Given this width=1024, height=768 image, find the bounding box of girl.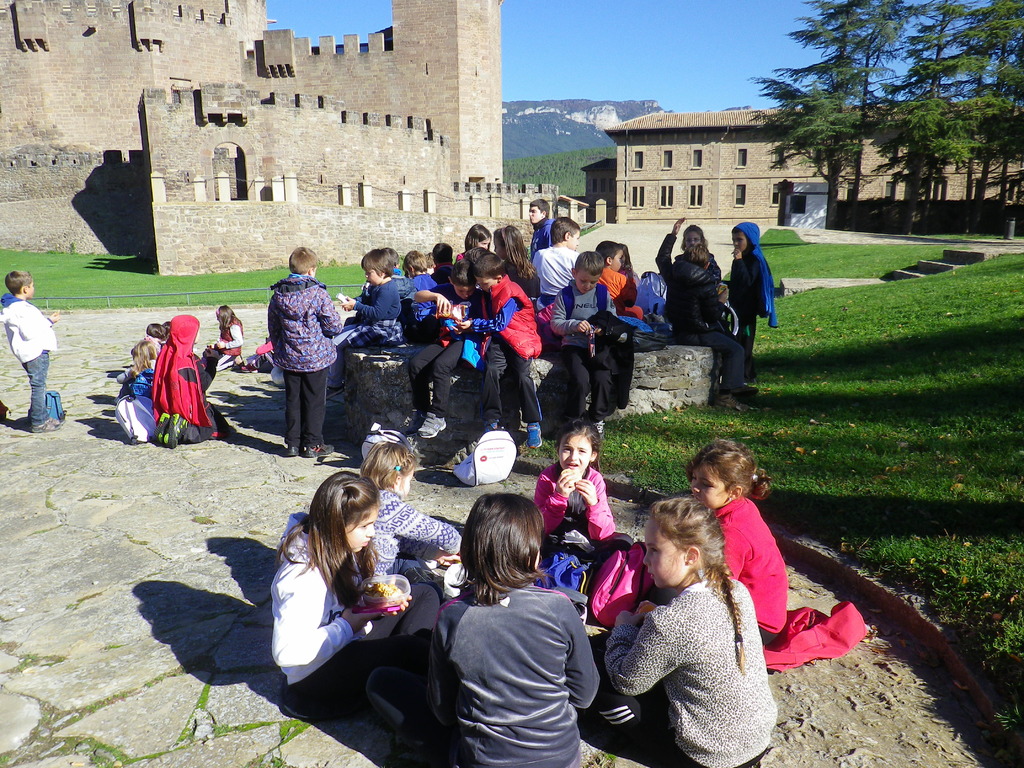
pyautogui.locateOnScreen(209, 303, 242, 370).
